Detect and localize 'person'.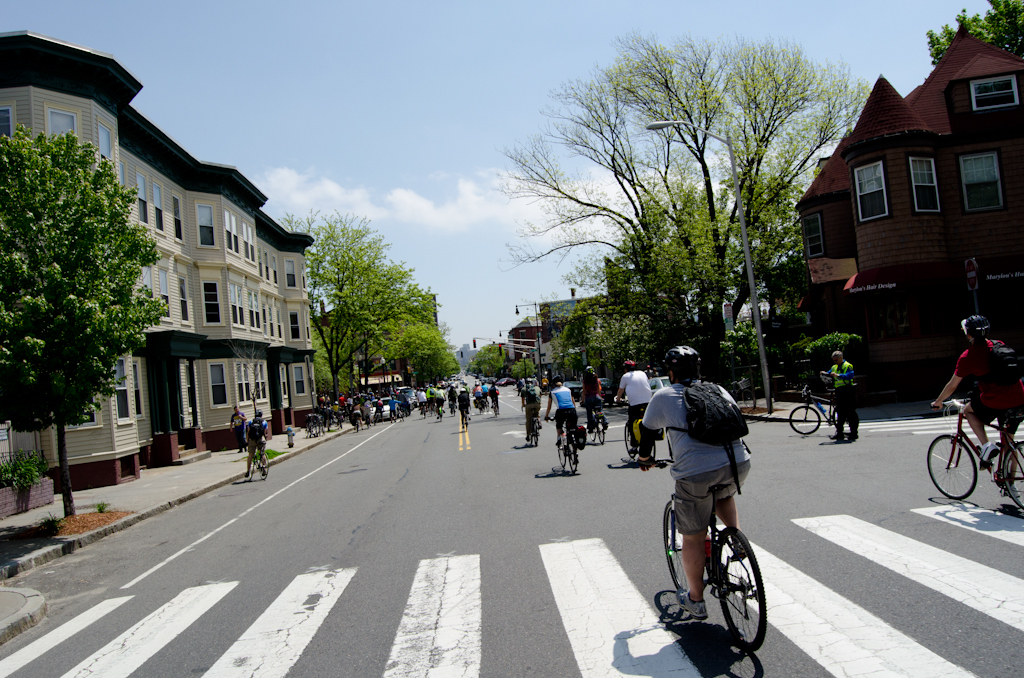
Localized at Rect(243, 409, 269, 477).
